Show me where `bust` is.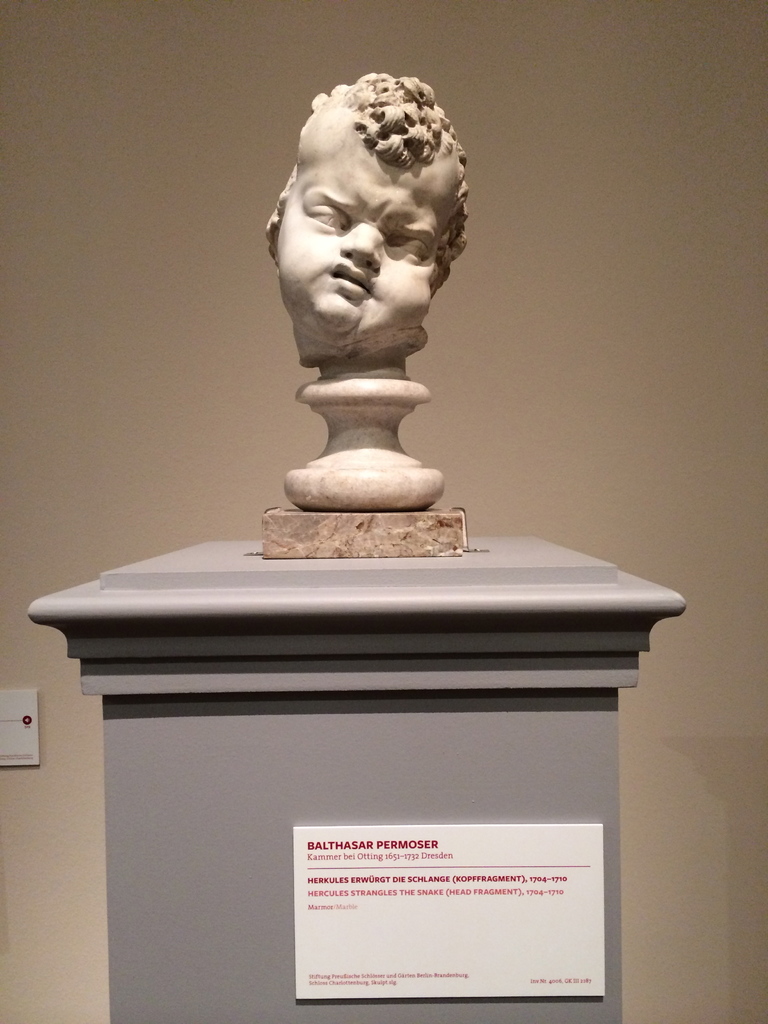
`bust` is at box=[264, 76, 467, 371].
